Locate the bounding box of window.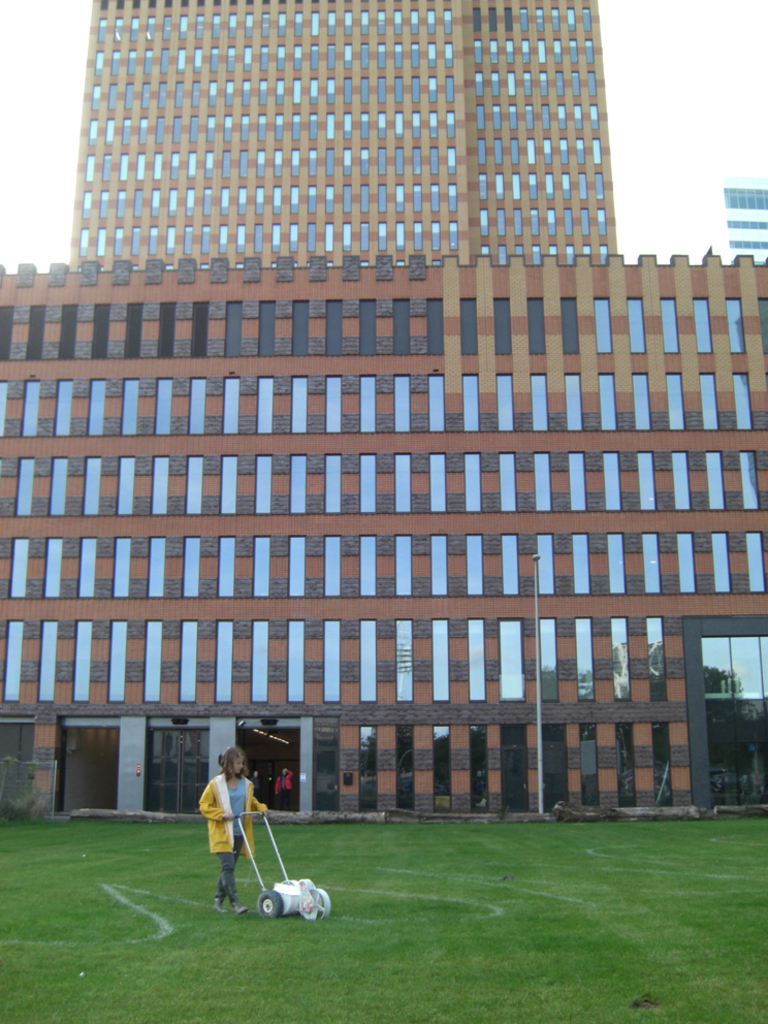
Bounding box: bbox(1, 618, 23, 702).
